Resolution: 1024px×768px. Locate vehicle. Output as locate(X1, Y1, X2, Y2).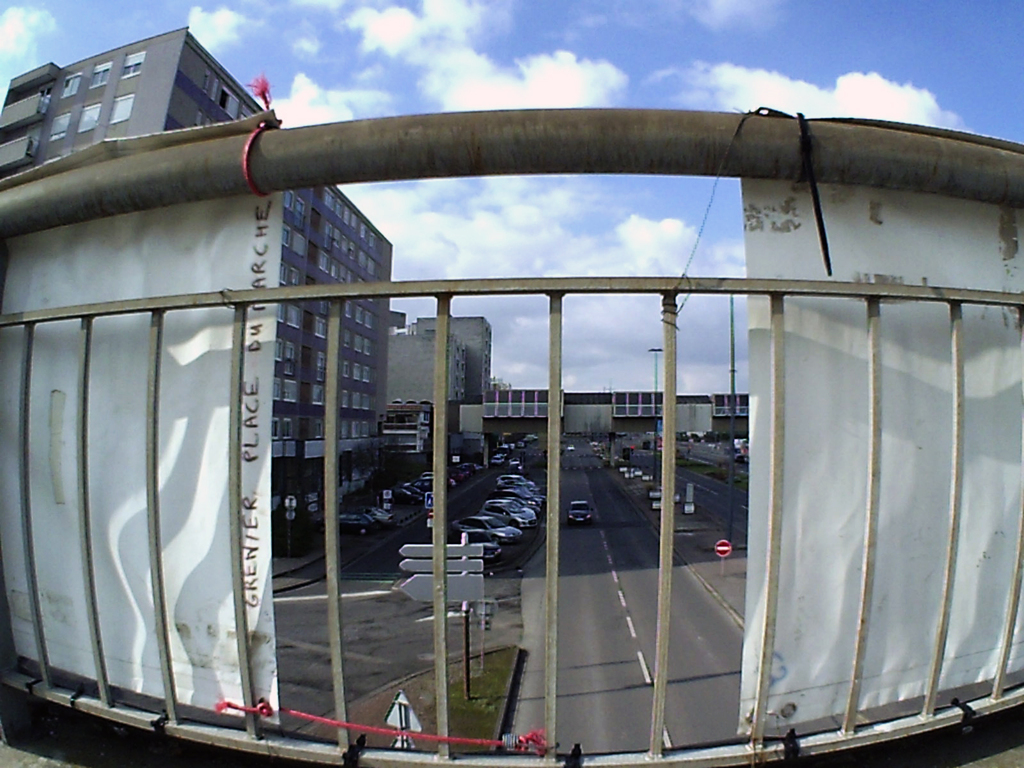
locate(566, 497, 593, 527).
